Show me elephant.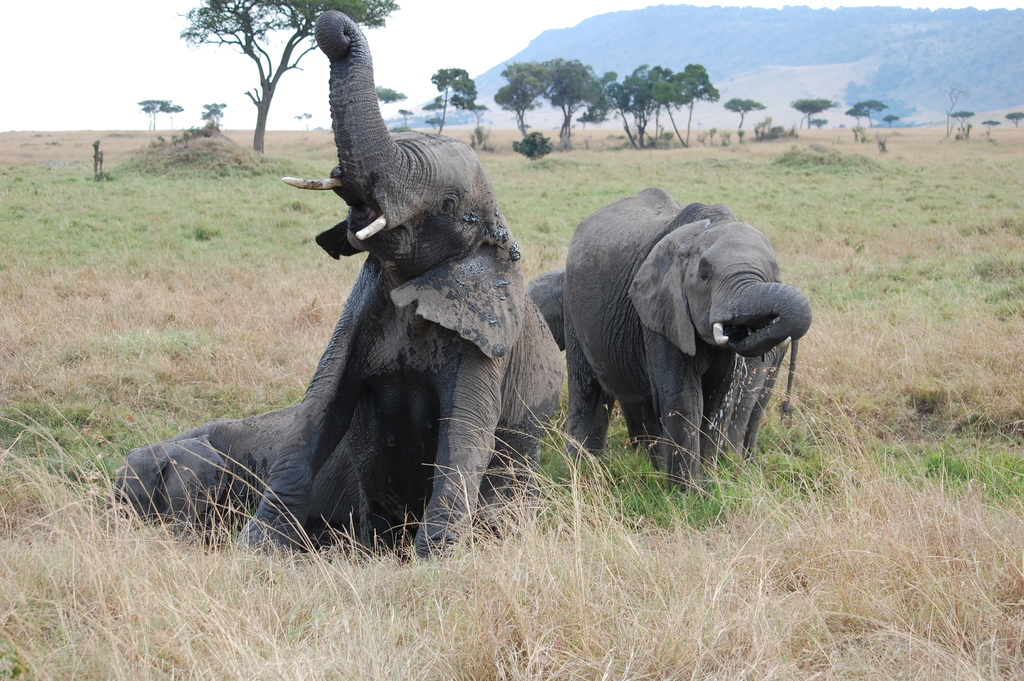
elephant is here: [564, 180, 816, 508].
